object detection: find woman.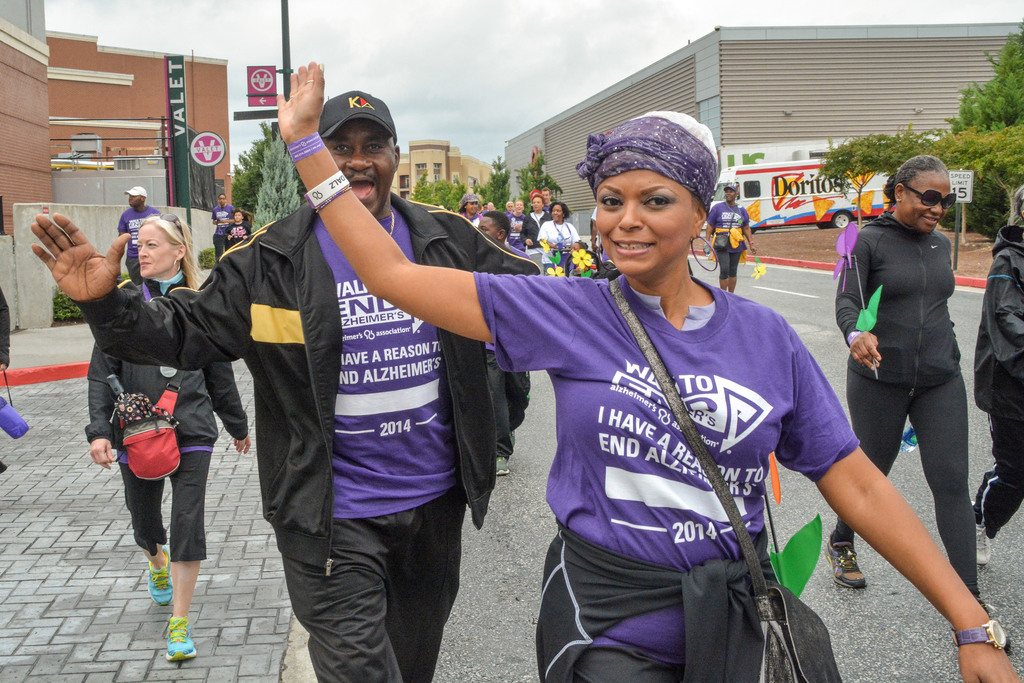
x1=269, y1=58, x2=1023, y2=682.
